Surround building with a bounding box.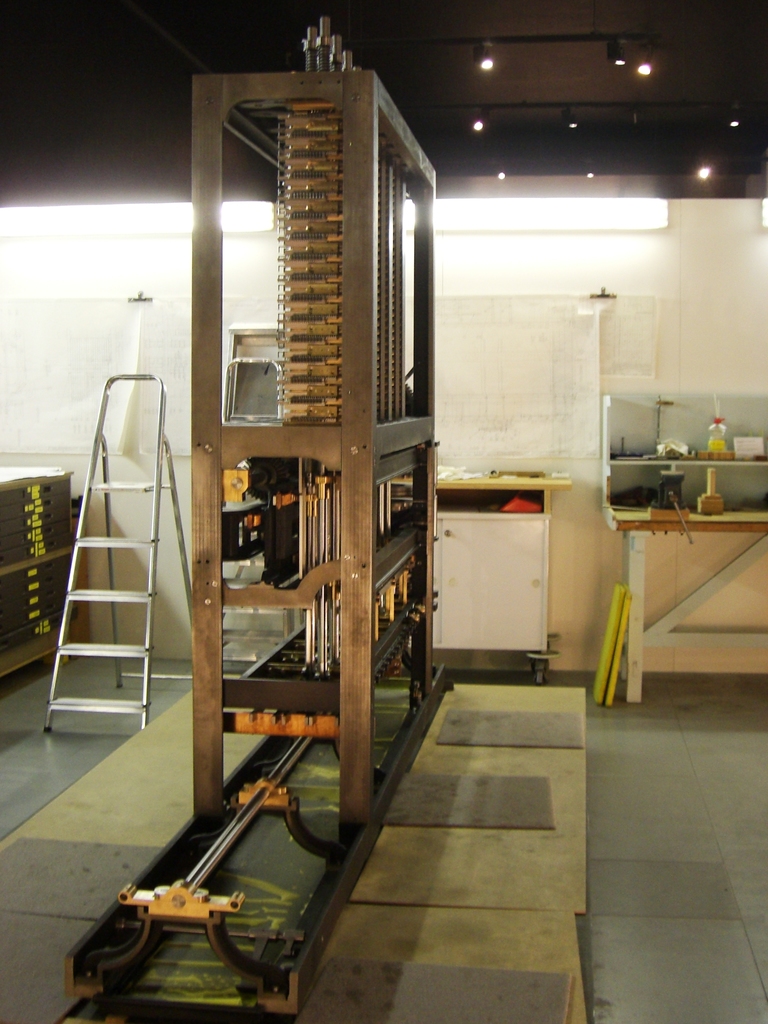
pyautogui.locateOnScreen(0, 0, 767, 1023).
